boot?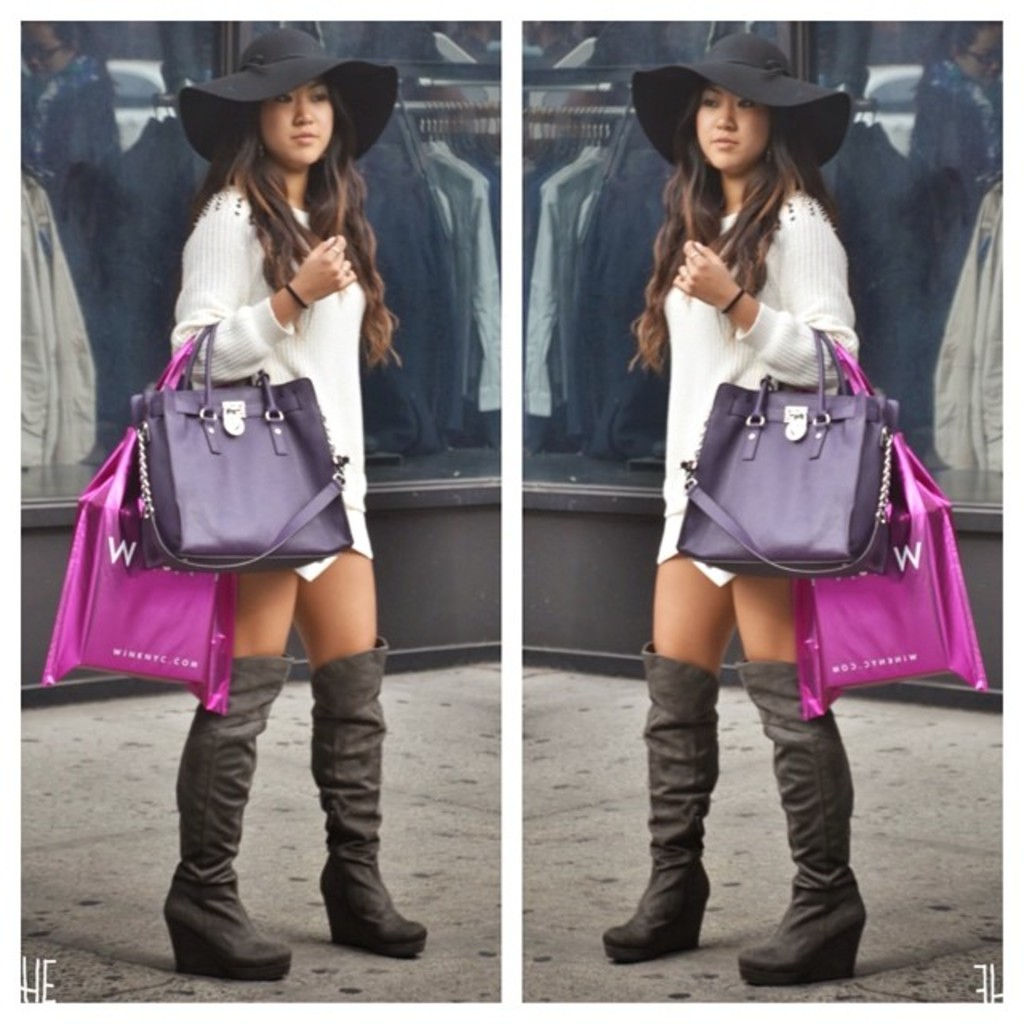
Rect(597, 642, 725, 962)
